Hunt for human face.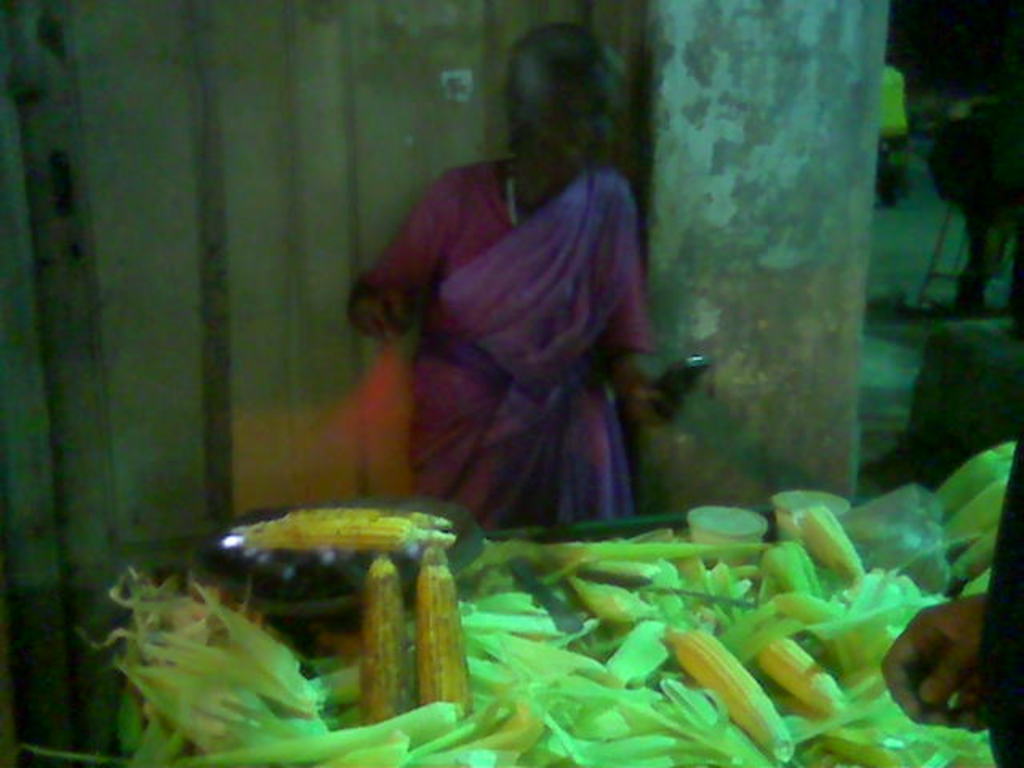
Hunted down at l=533, t=66, r=614, b=176.
